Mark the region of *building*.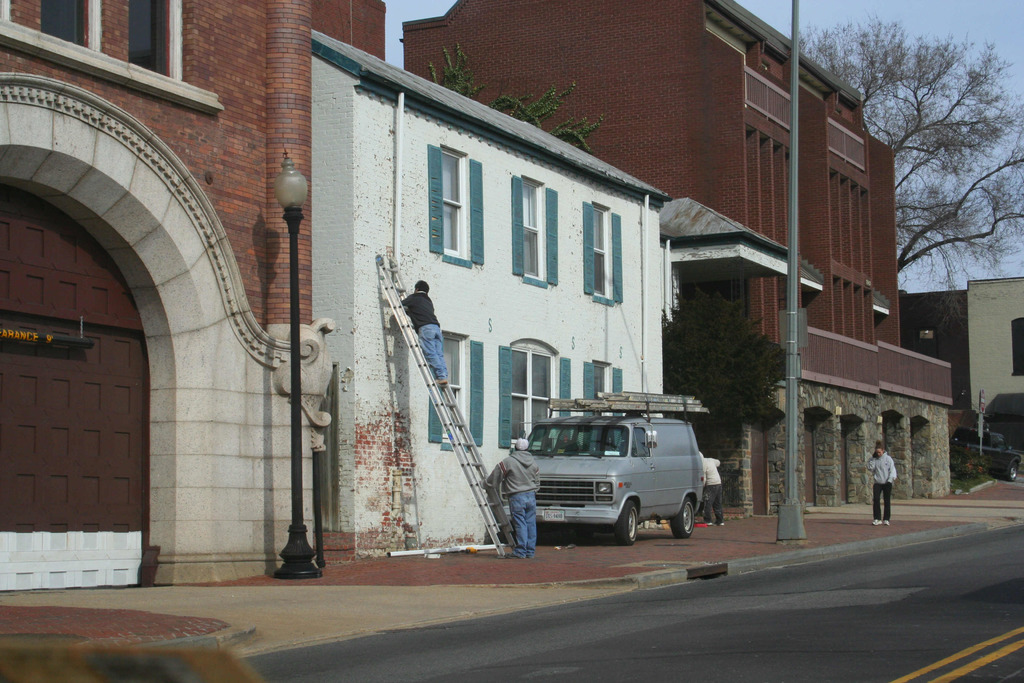
Region: box(0, 0, 386, 580).
